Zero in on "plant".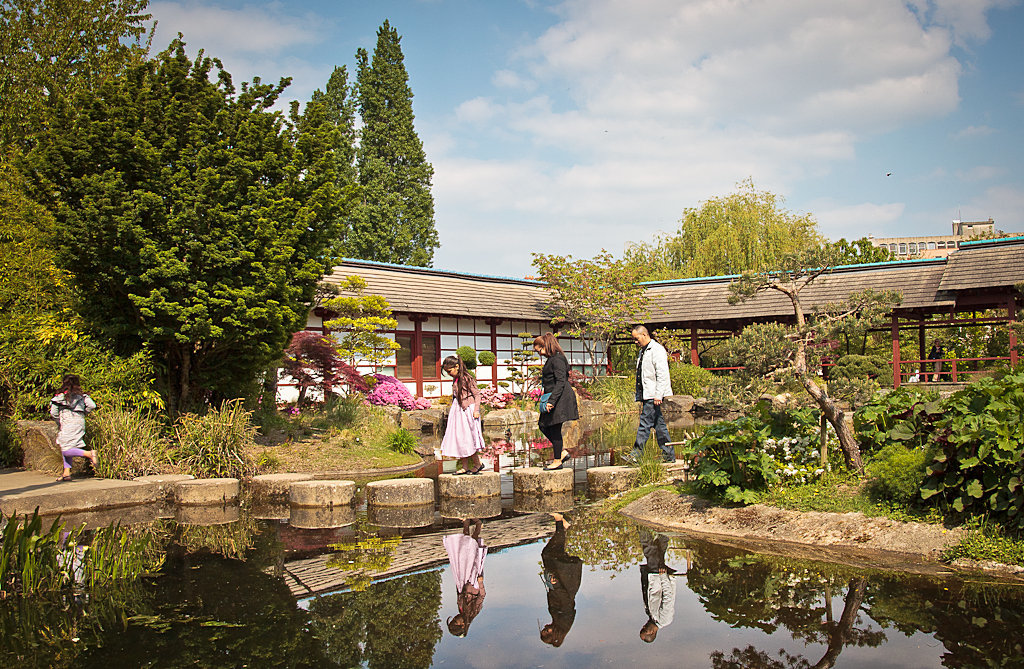
Zeroed in: (x1=904, y1=362, x2=1023, y2=553).
